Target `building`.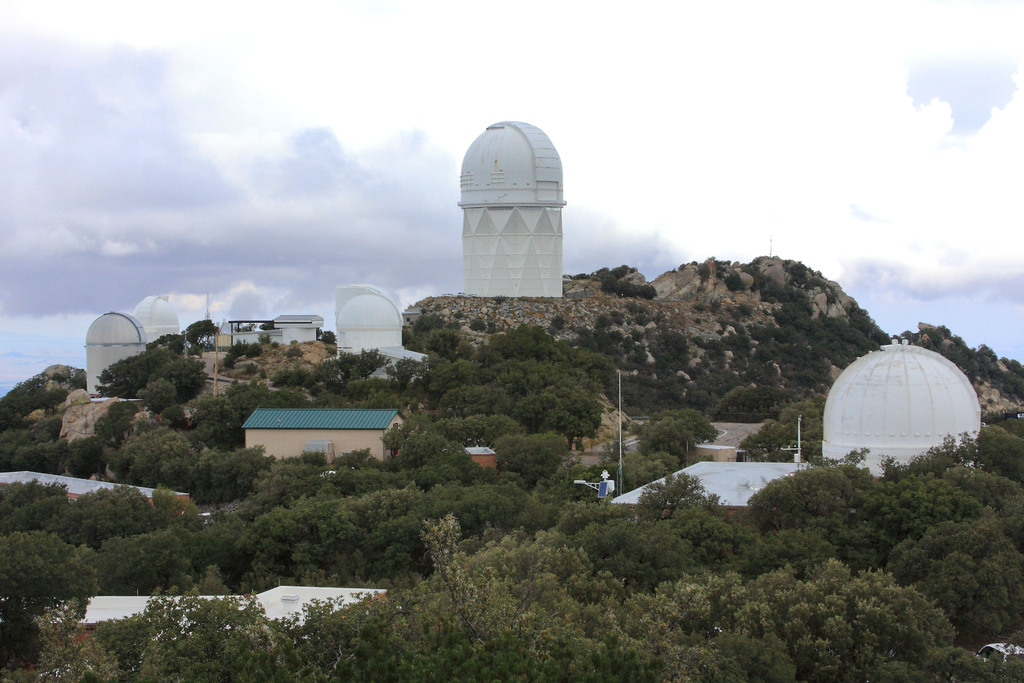
Target region: BBox(211, 309, 326, 347).
